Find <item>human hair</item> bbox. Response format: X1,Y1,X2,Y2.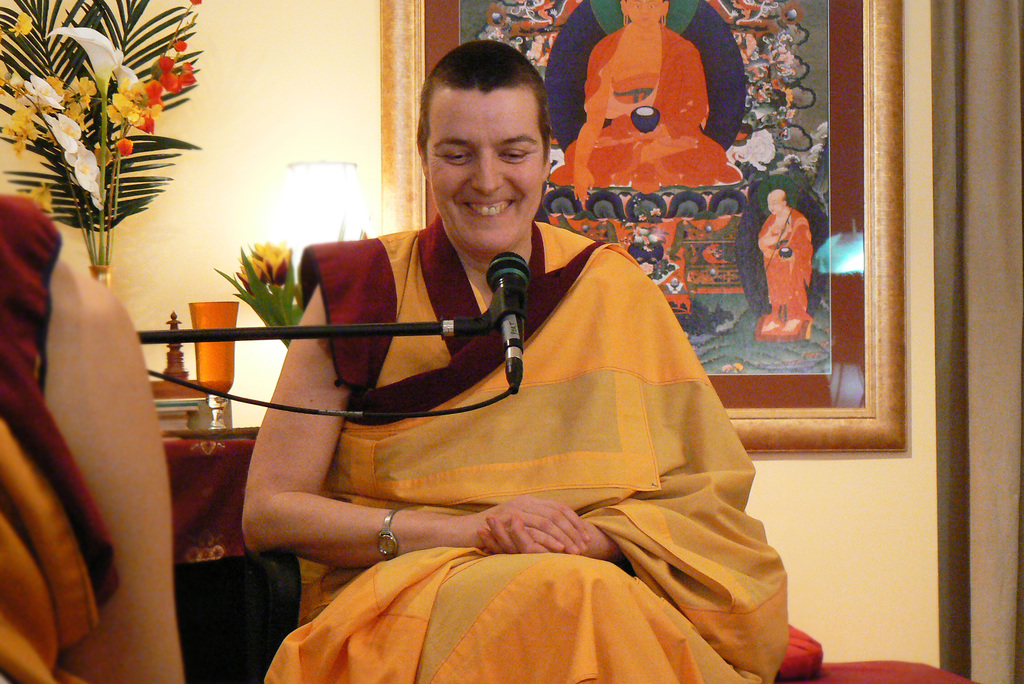
782,193,787,204.
